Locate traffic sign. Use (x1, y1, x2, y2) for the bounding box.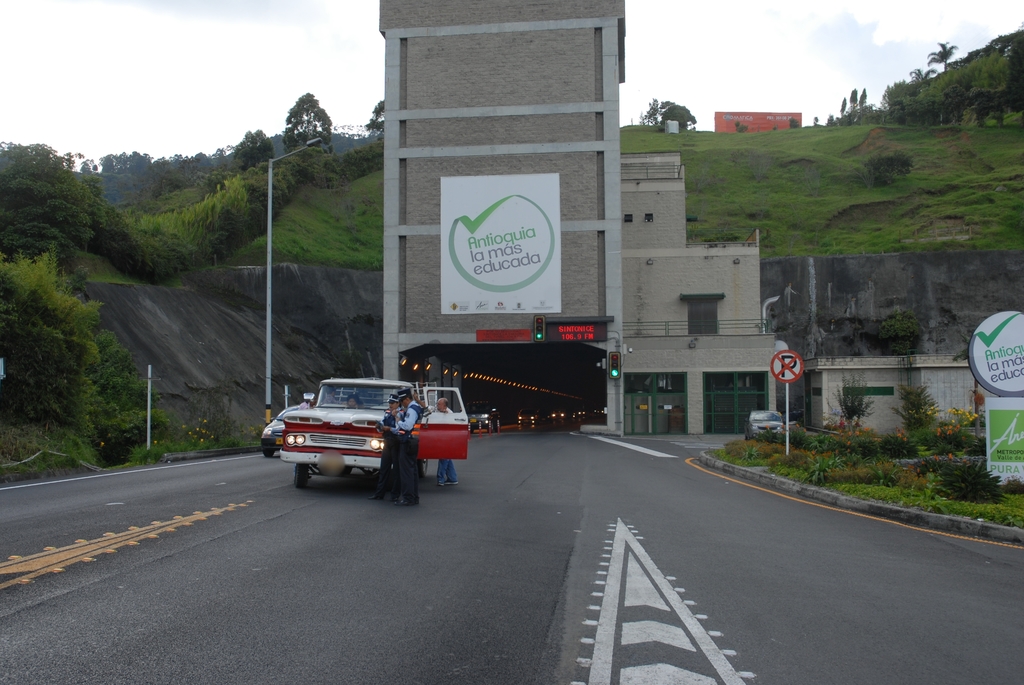
(531, 315, 544, 342).
